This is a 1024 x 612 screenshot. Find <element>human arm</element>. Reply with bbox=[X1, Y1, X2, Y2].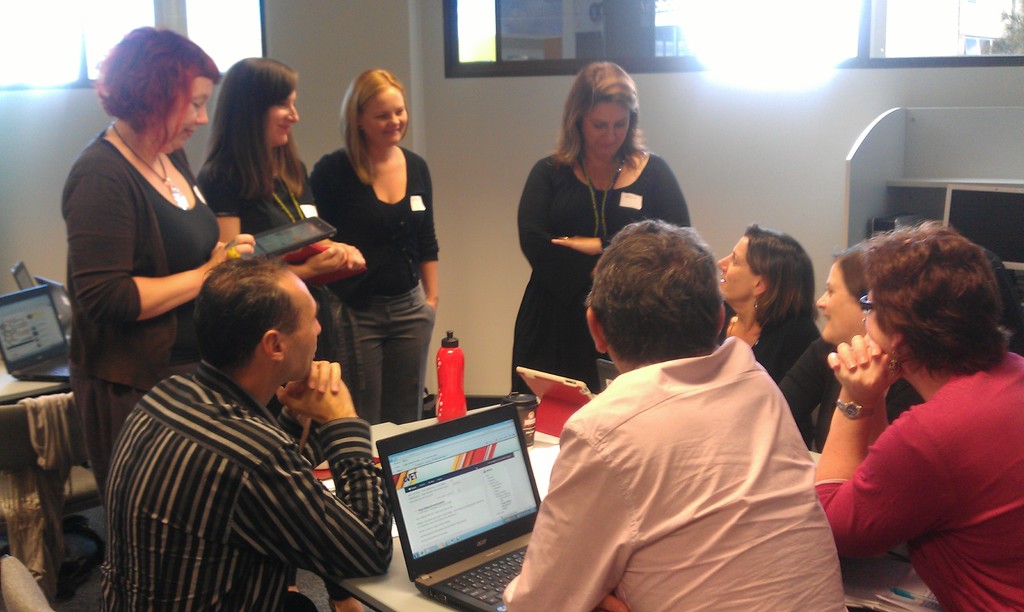
bbox=[241, 376, 395, 583].
